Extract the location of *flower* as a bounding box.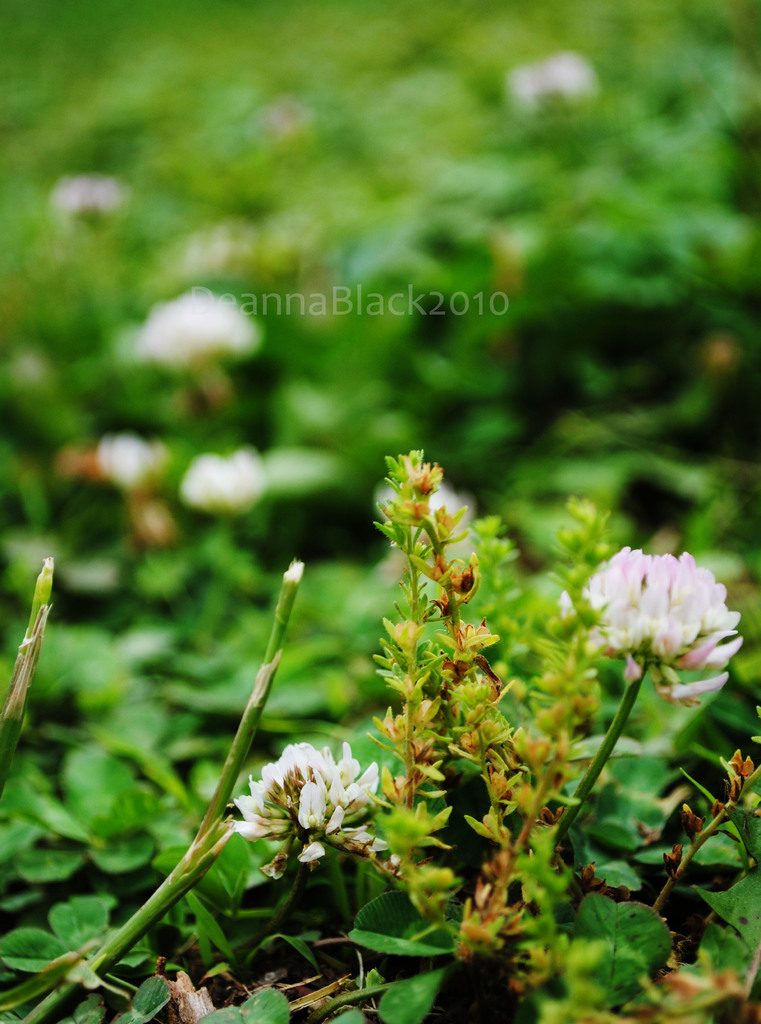
x1=93 y1=436 x2=172 y2=498.
